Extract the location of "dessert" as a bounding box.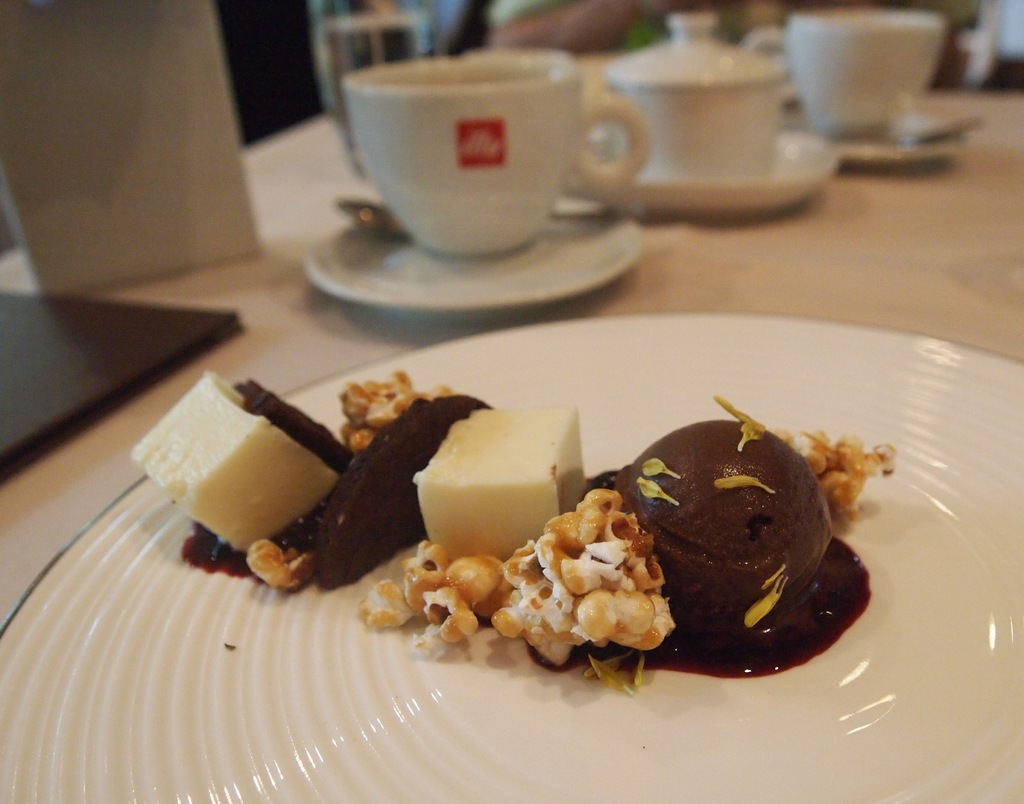
rect(313, 395, 493, 593).
